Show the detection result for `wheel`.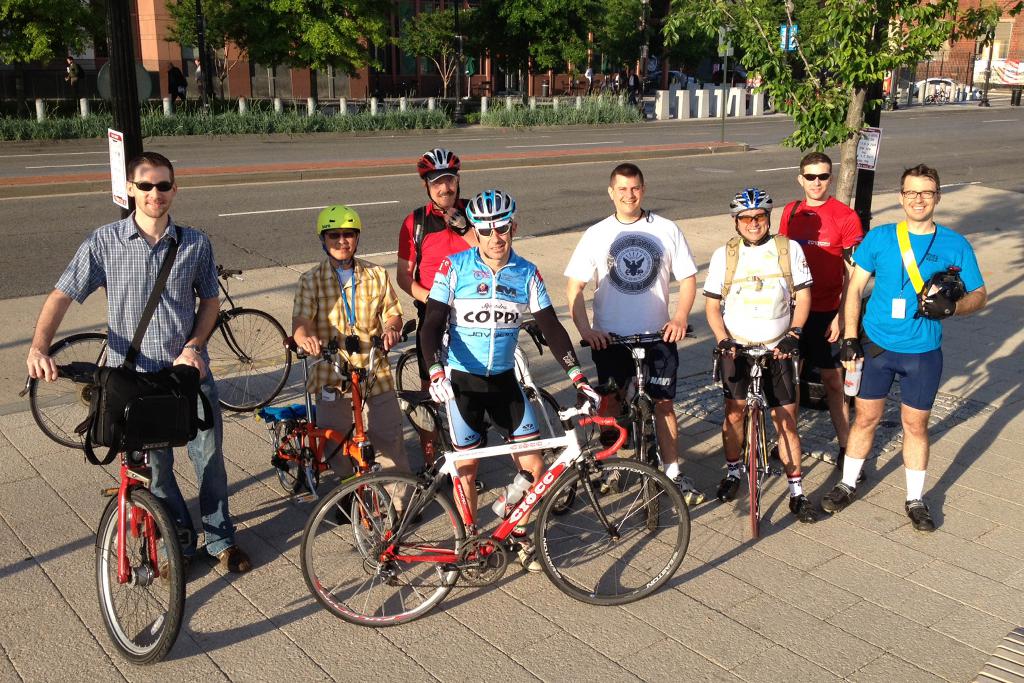
26, 336, 109, 449.
